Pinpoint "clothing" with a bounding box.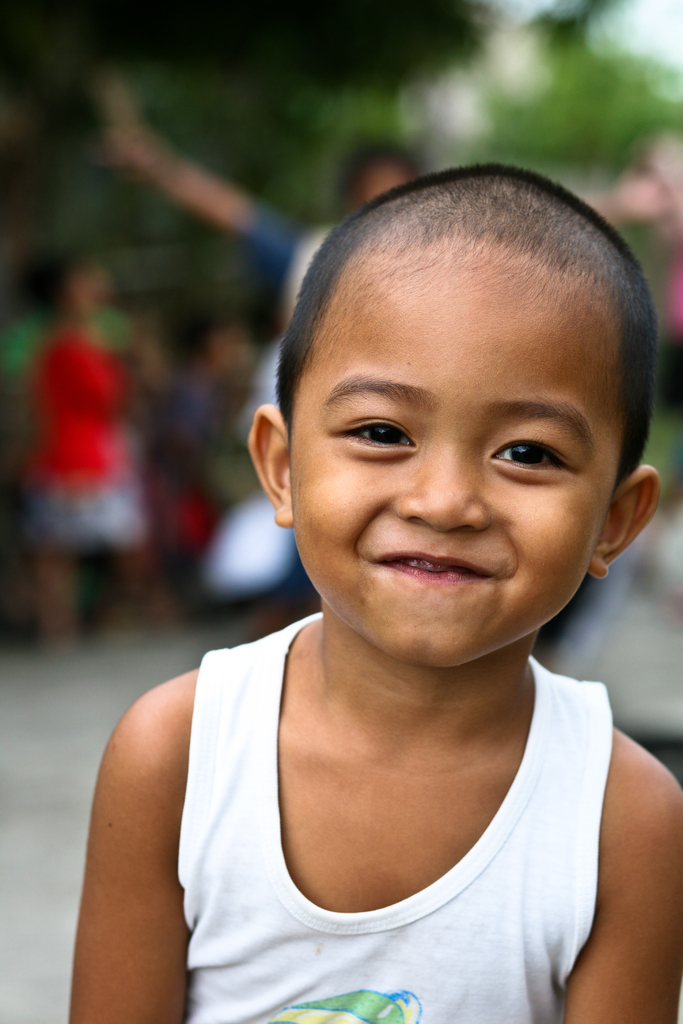
bbox=[26, 325, 144, 561].
